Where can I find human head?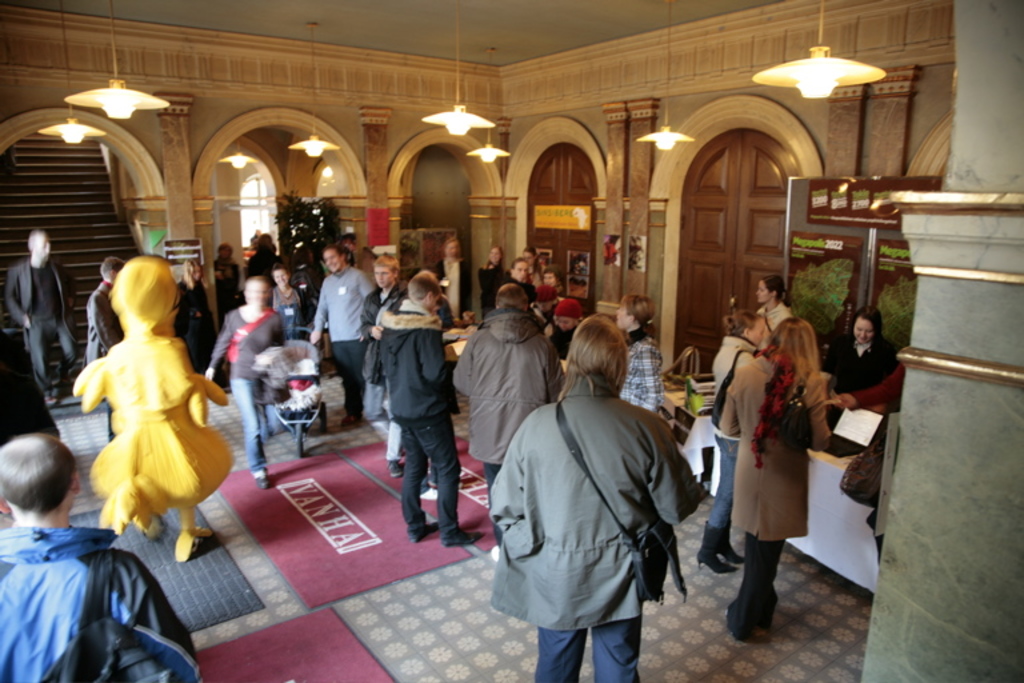
You can find it at [99, 256, 124, 280].
